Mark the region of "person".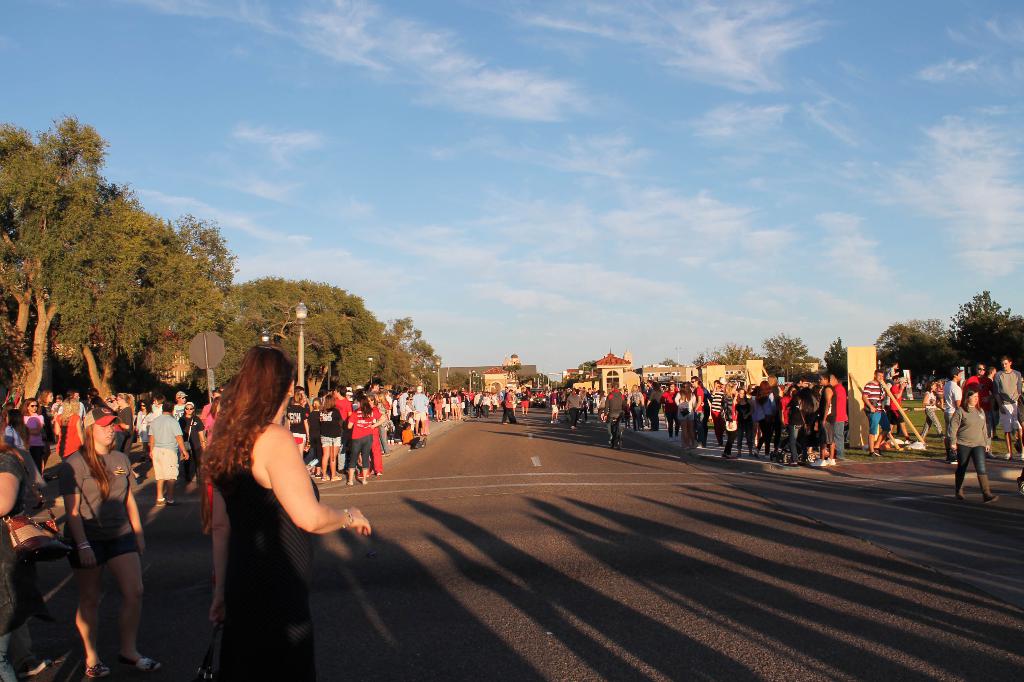
Region: bbox=[193, 345, 370, 681].
